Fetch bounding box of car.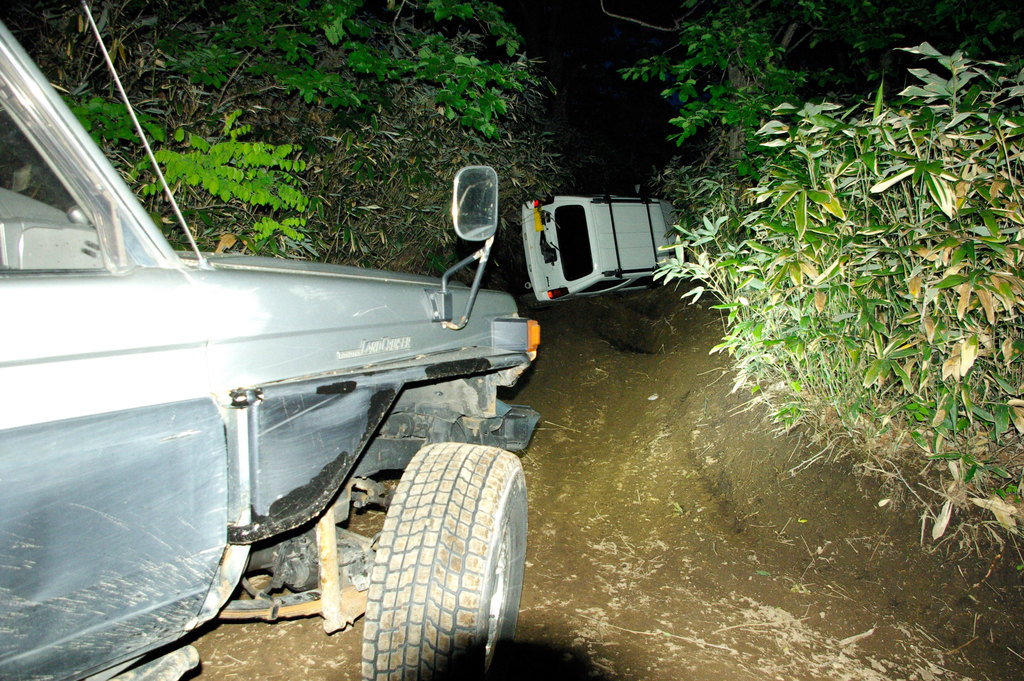
Bbox: 0/5/554/680.
